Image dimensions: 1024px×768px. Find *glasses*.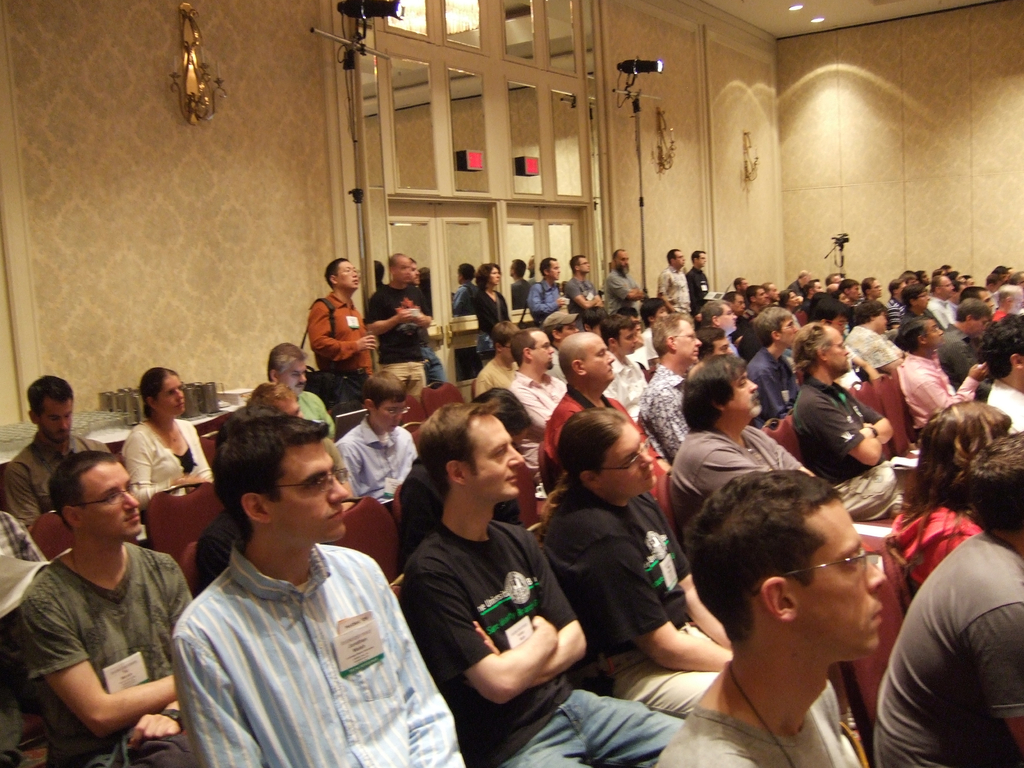
{"left": 751, "top": 538, "right": 870, "bottom": 589}.
